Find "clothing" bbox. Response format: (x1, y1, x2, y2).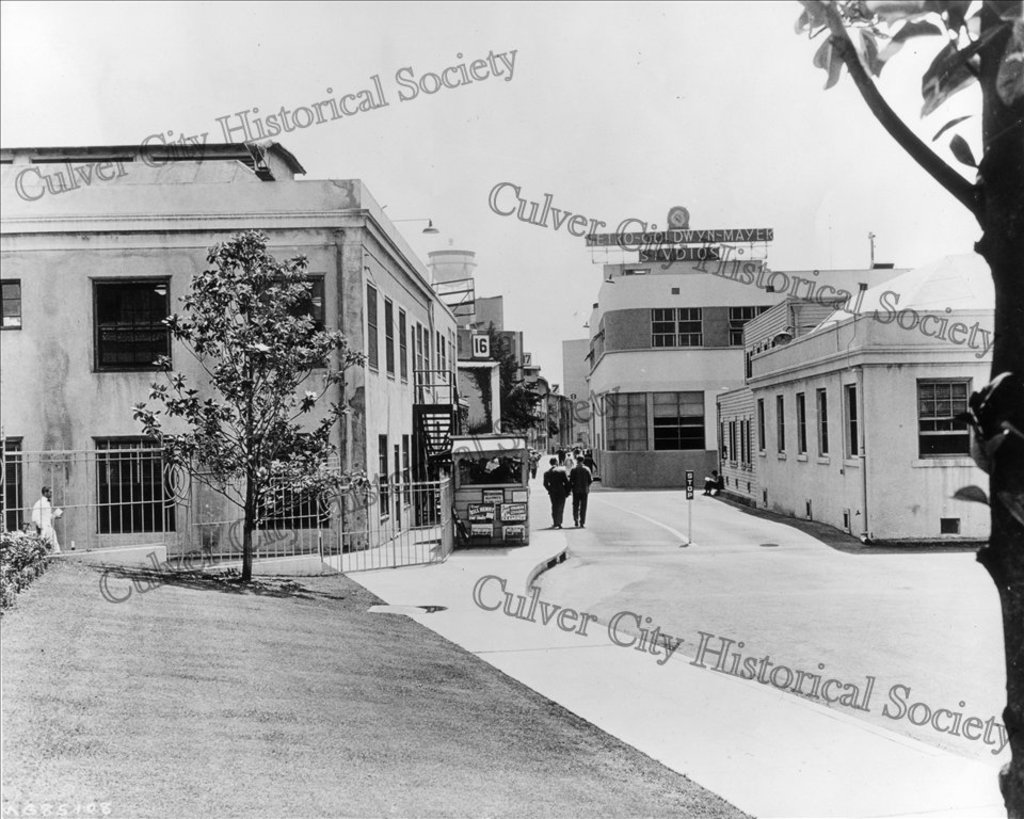
(545, 462, 570, 525).
